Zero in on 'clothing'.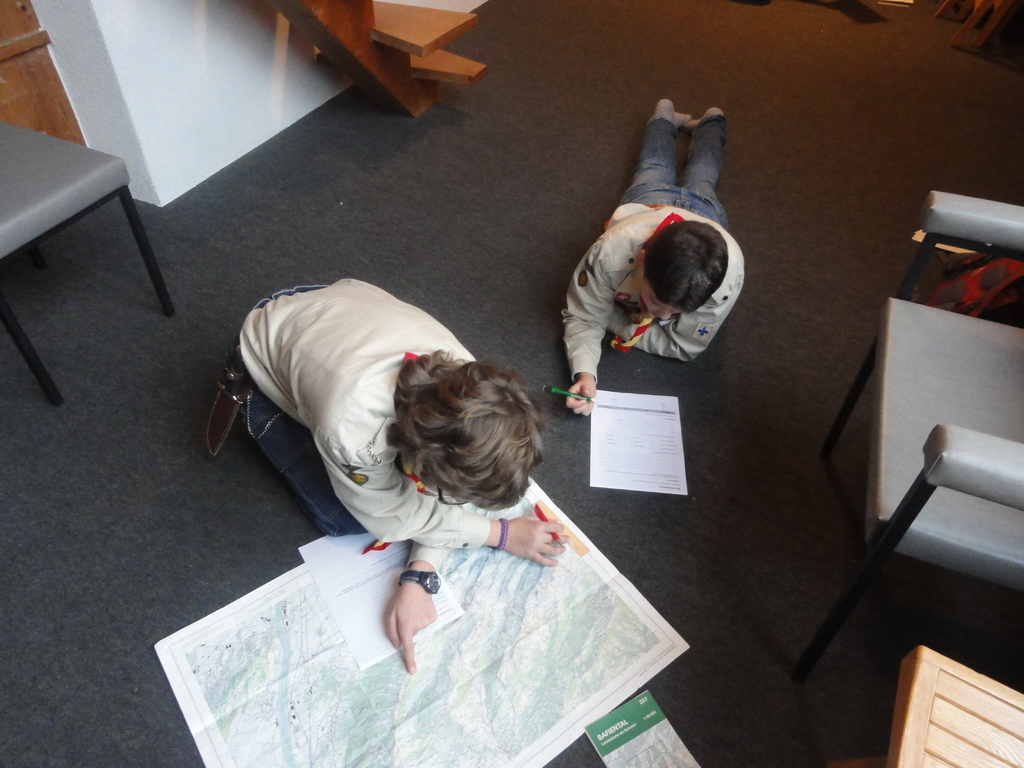
Zeroed in: (x1=239, y1=277, x2=499, y2=544).
